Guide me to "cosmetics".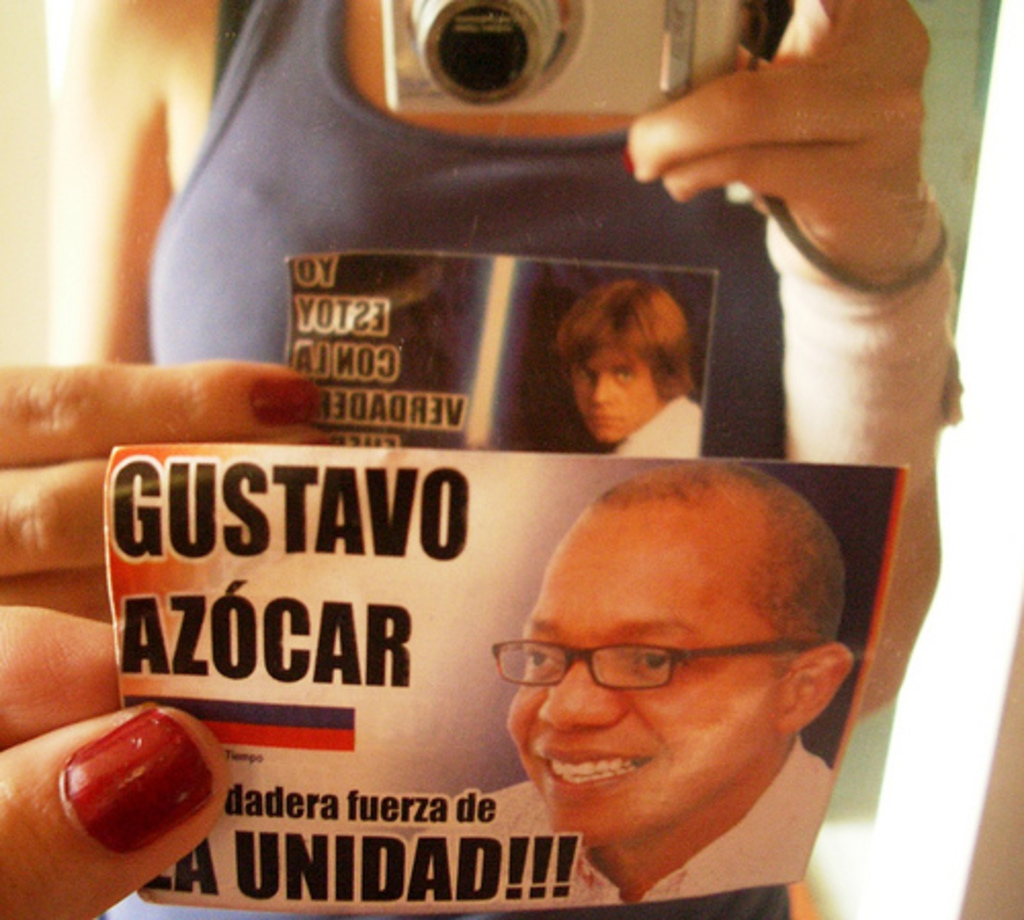
Guidance: region(240, 379, 315, 426).
